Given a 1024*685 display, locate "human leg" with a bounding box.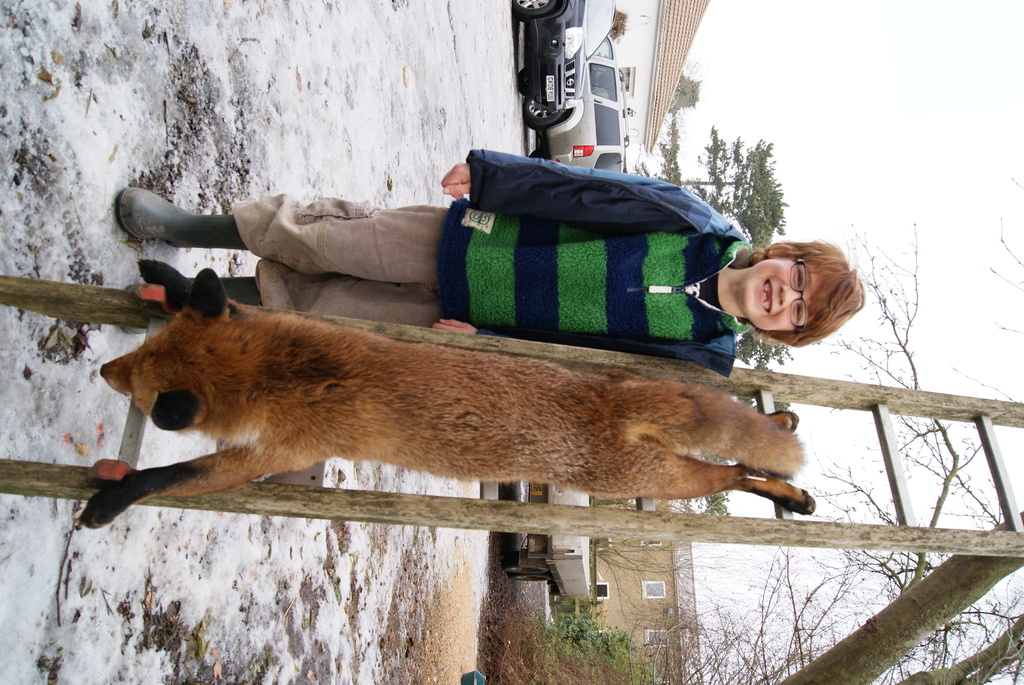
Located: crop(118, 190, 451, 284).
